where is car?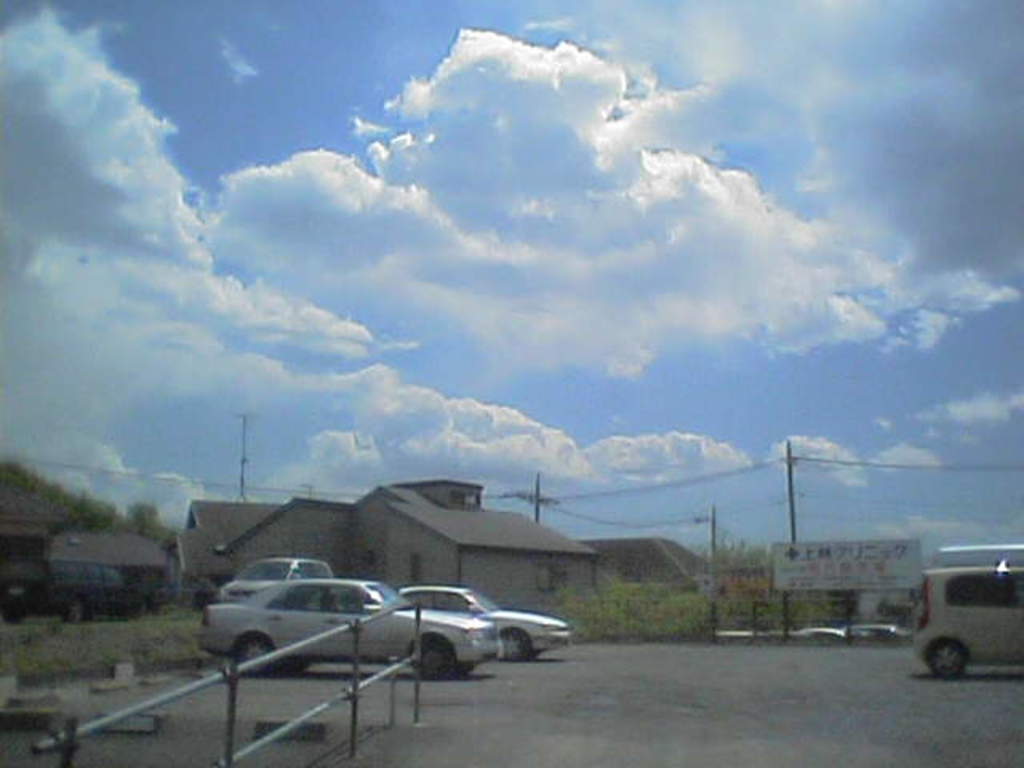
pyautogui.locateOnScreen(395, 584, 571, 664).
